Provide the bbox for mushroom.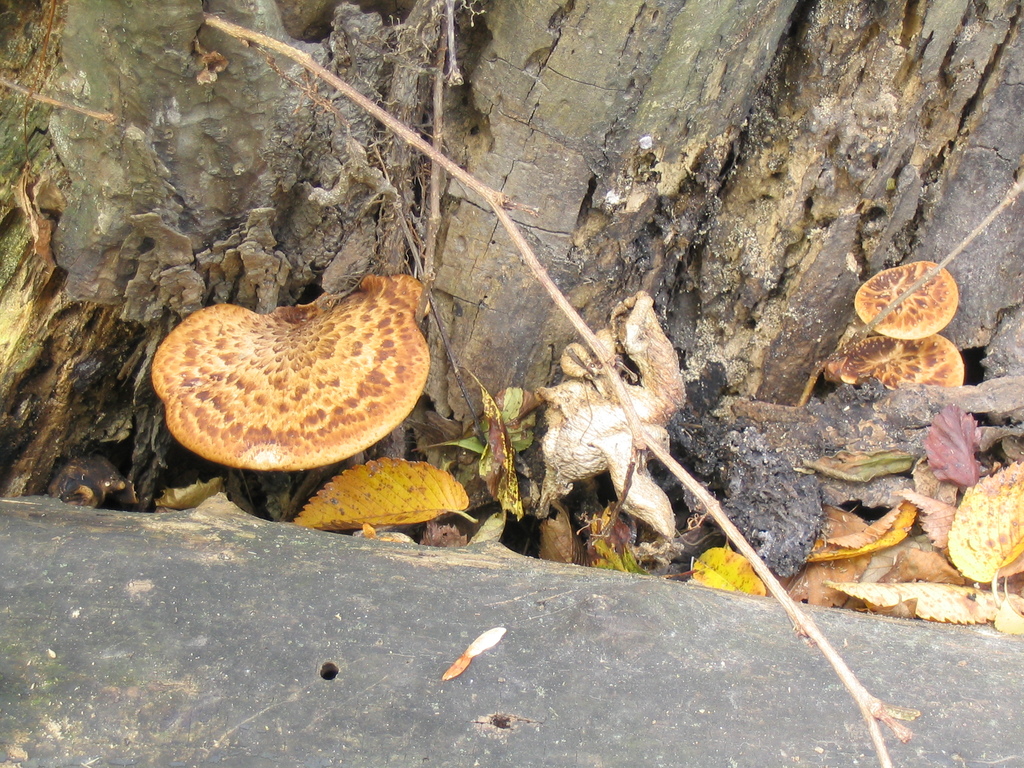
box(840, 336, 968, 388).
